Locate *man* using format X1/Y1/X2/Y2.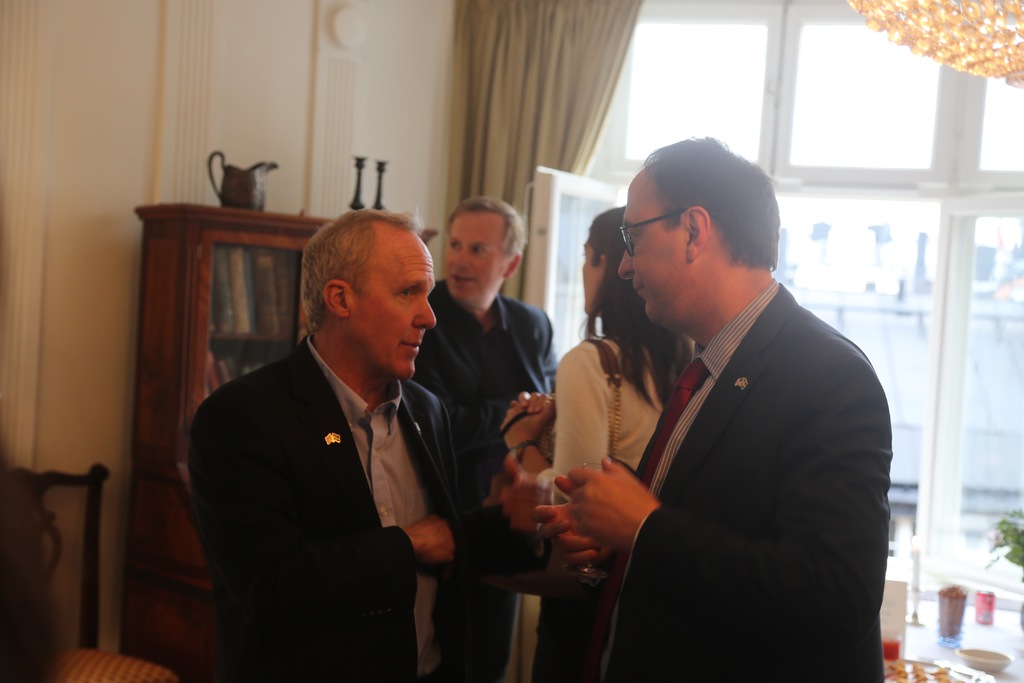
188/218/486/662.
